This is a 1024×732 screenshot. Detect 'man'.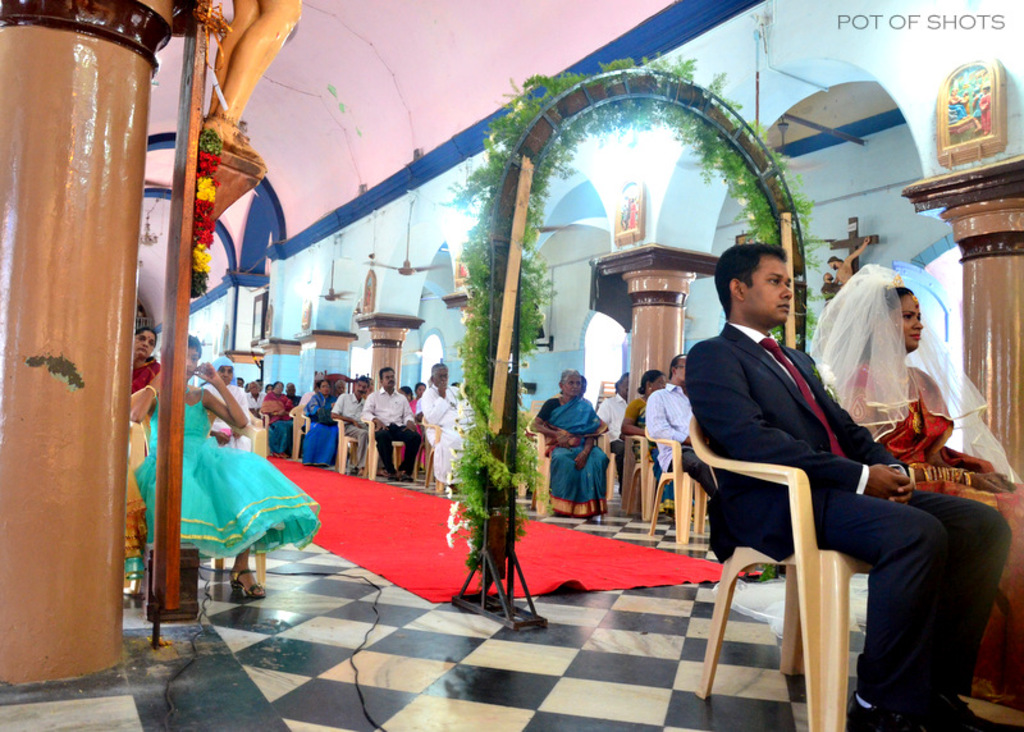
locate(658, 248, 943, 706).
